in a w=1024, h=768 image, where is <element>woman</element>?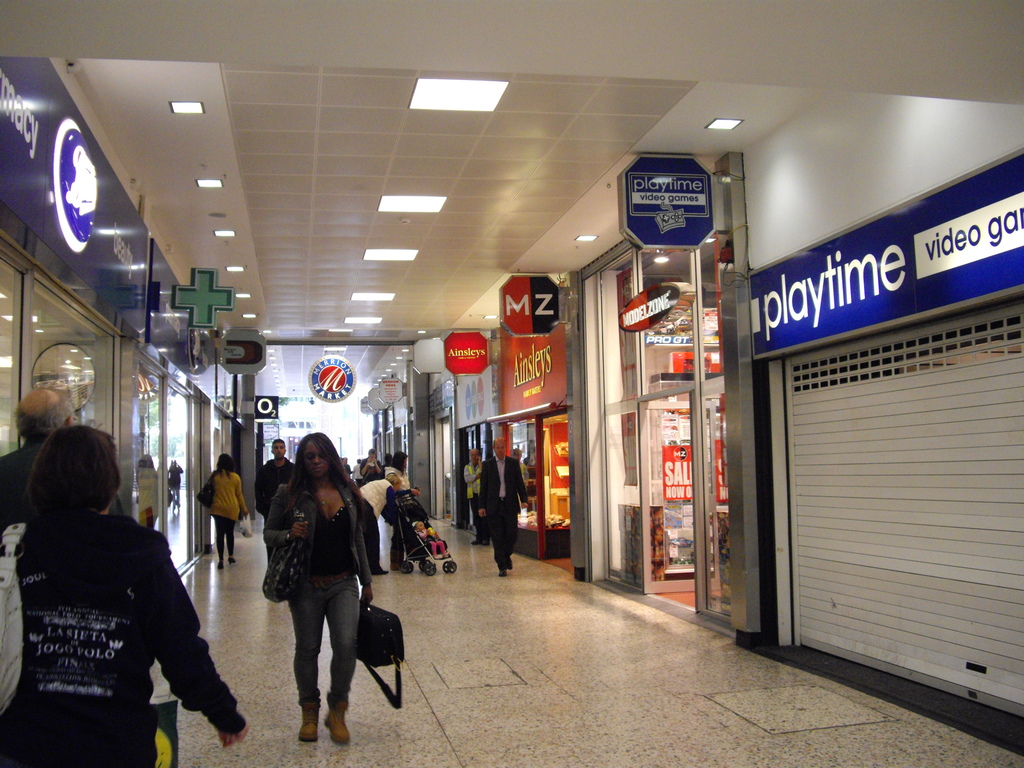
{"left": 356, "top": 442, "right": 387, "bottom": 484}.
